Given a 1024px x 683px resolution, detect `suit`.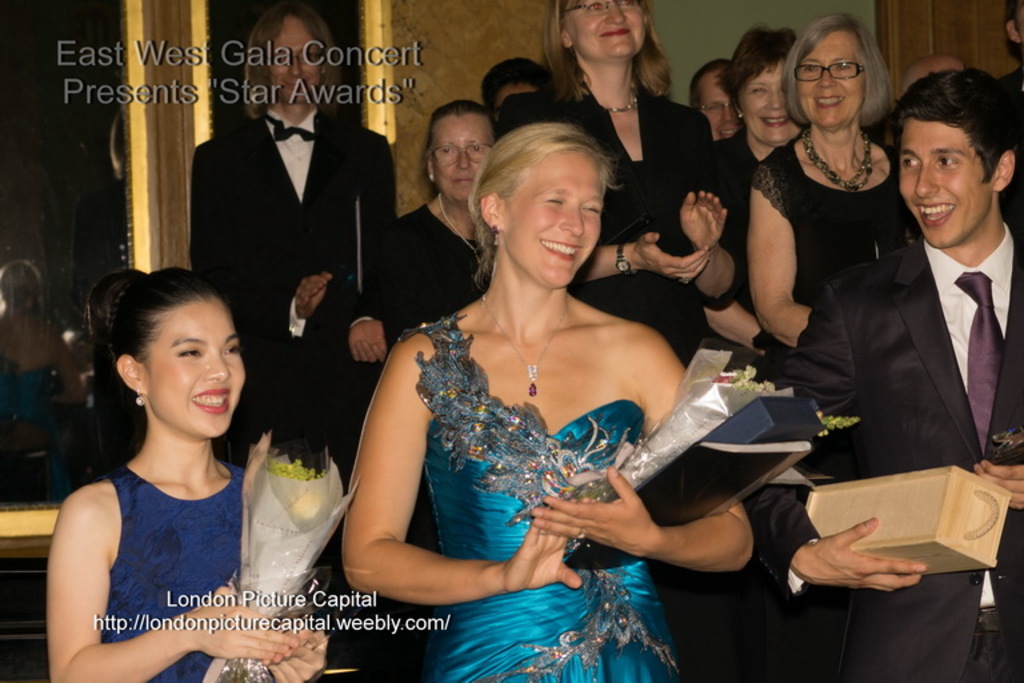
x1=192, y1=81, x2=405, y2=305.
